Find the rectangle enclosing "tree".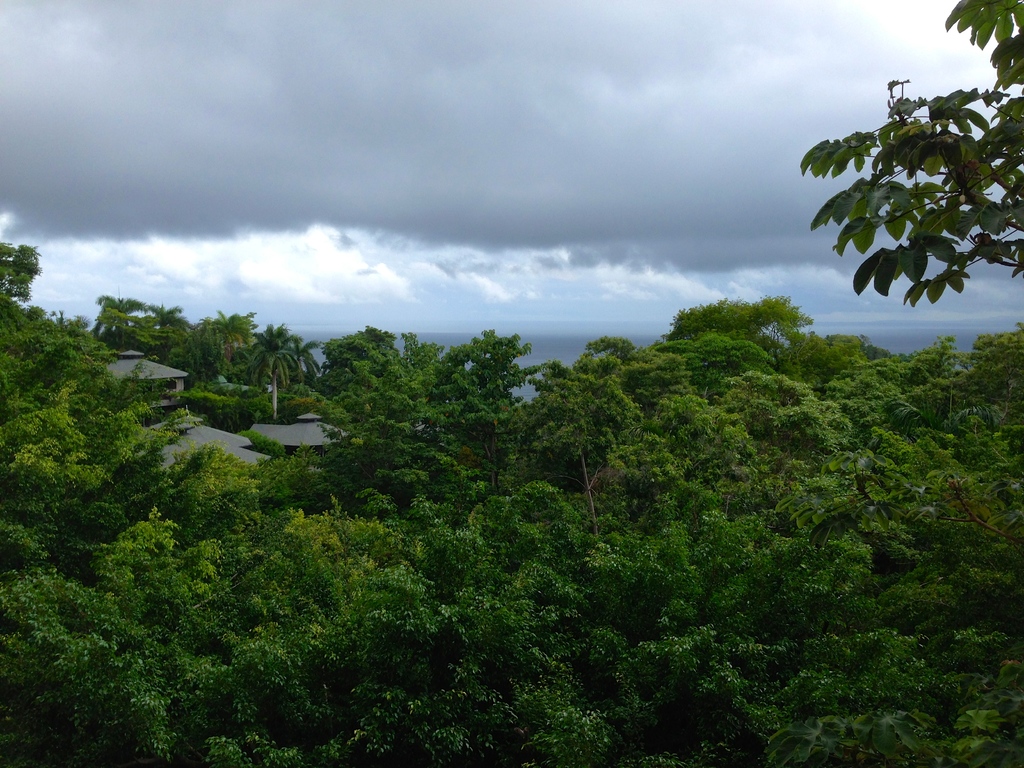
x1=658, y1=394, x2=737, y2=477.
